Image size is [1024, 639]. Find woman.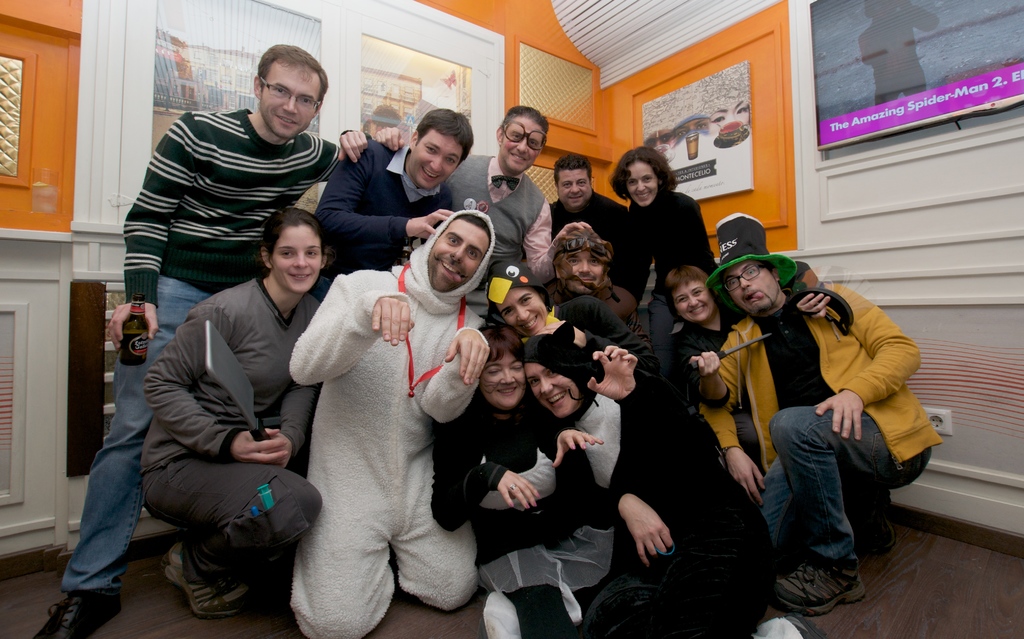
box=[483, 257, 680, 381].
